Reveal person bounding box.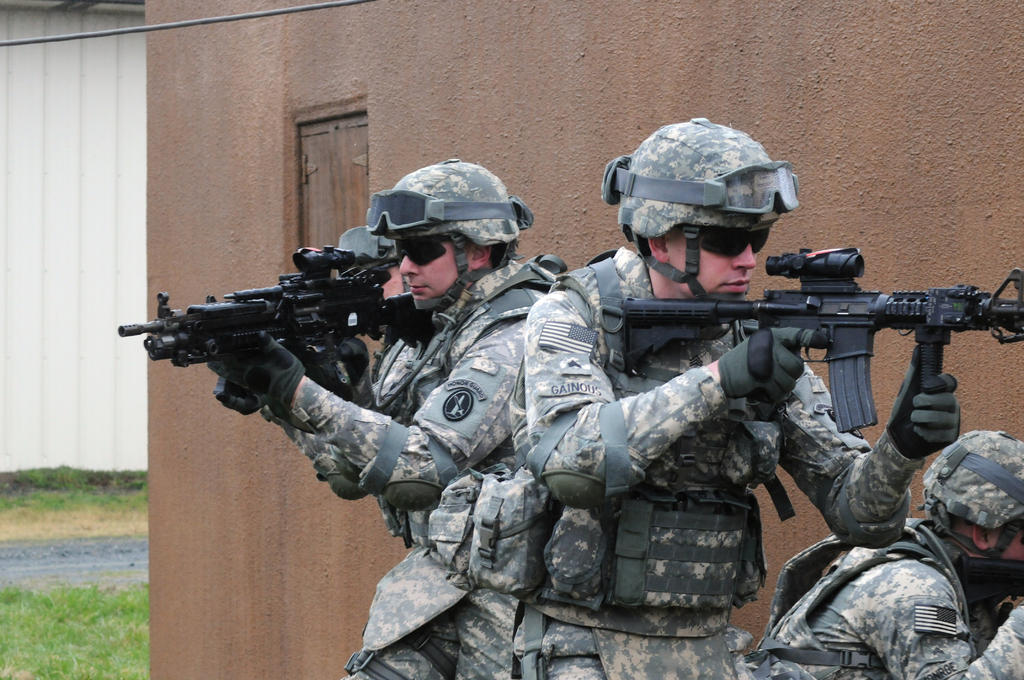
Revealed: region(210, 153, 570, 679).
